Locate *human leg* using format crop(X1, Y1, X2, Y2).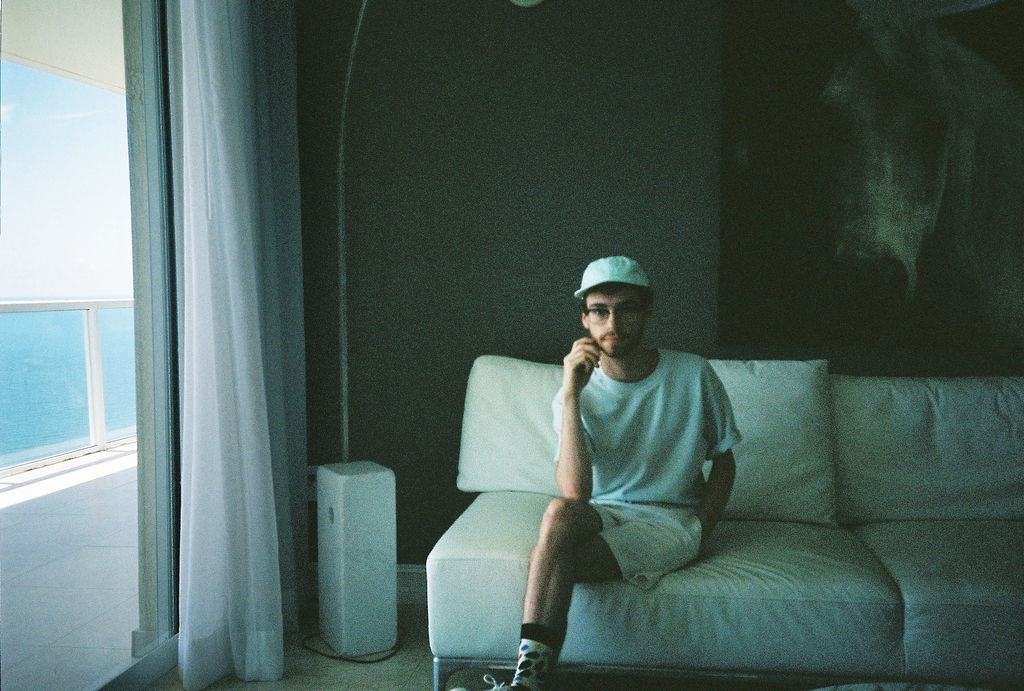
crop(511, 498, 653, 681).
